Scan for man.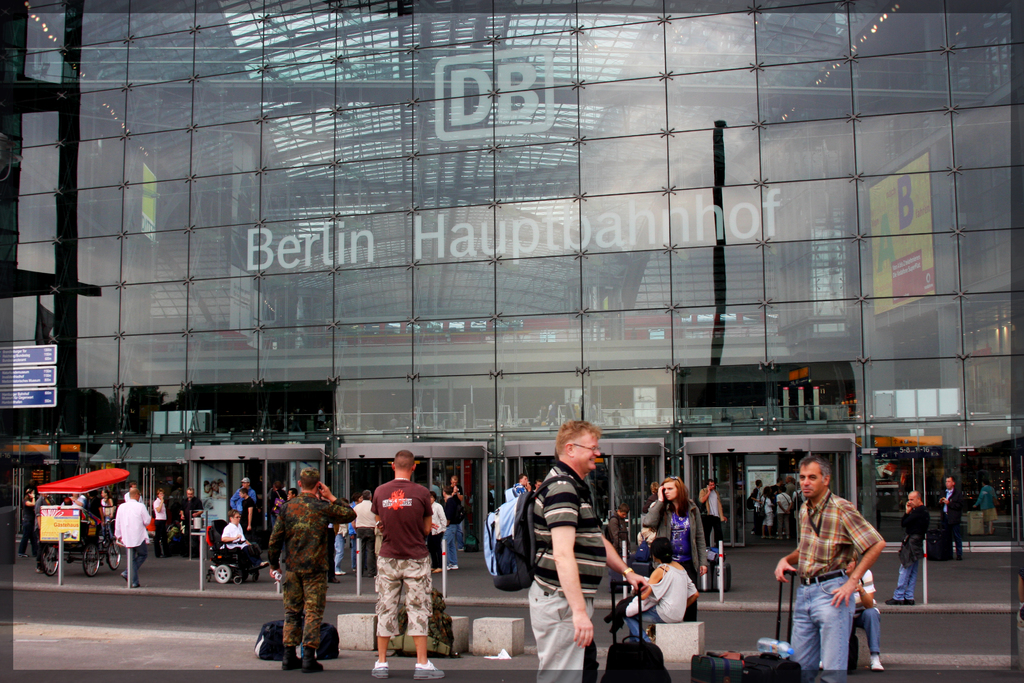
Scan result: 939,474,964,557.
